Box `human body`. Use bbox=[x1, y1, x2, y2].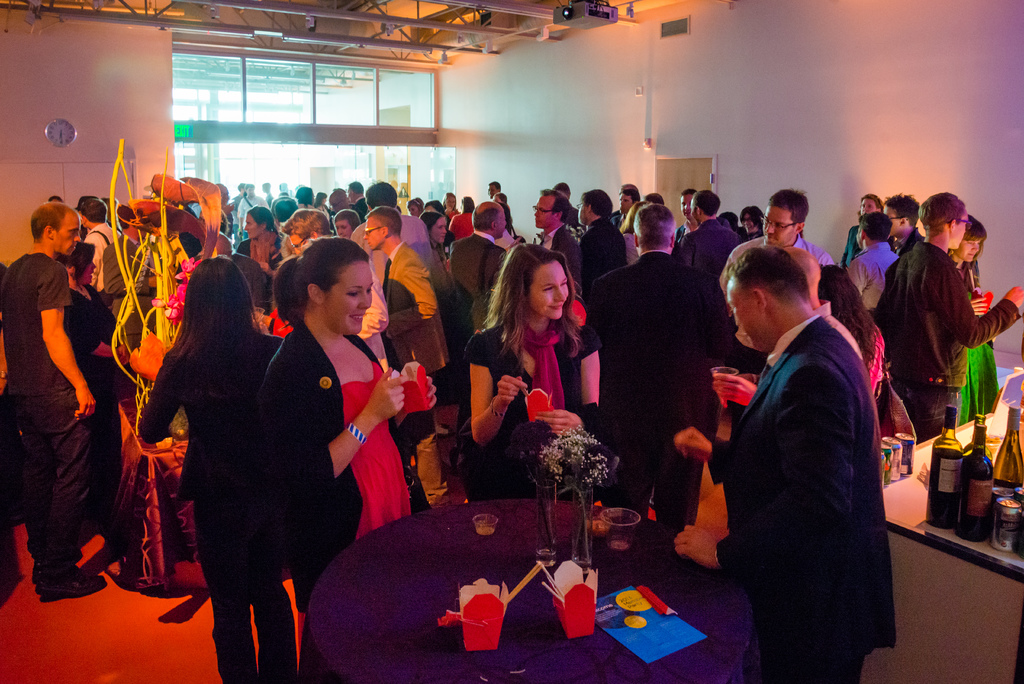
bbox=[715, 232, 840, 357].
